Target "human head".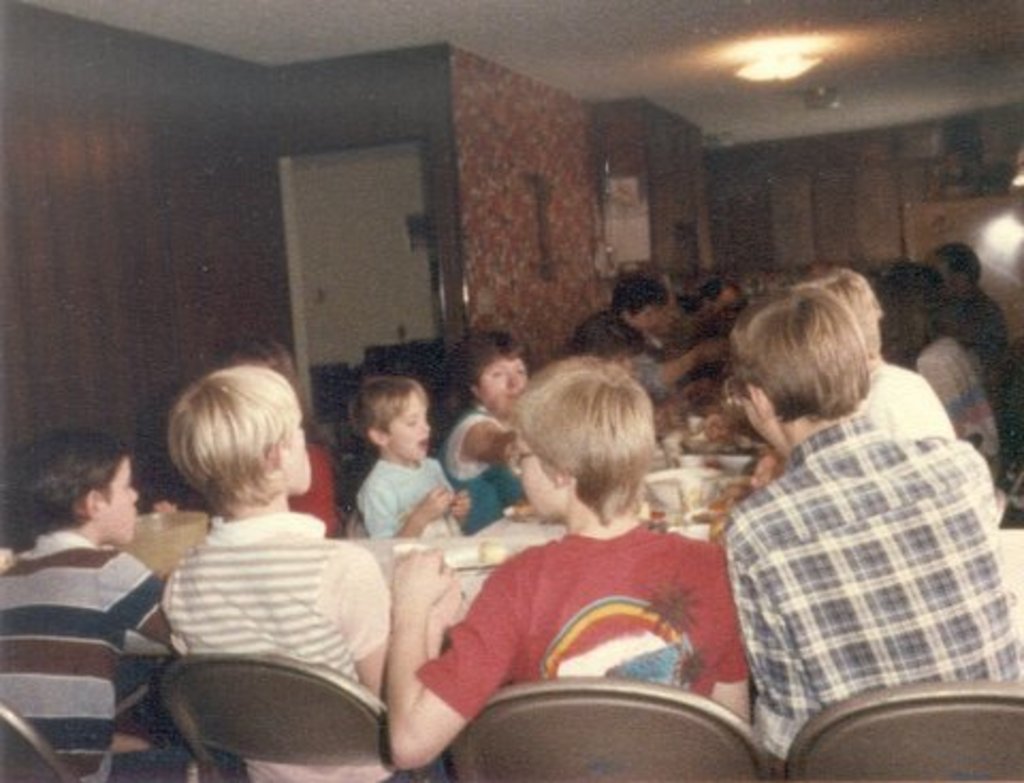
Target region: box(926, 241, 983, 294).
